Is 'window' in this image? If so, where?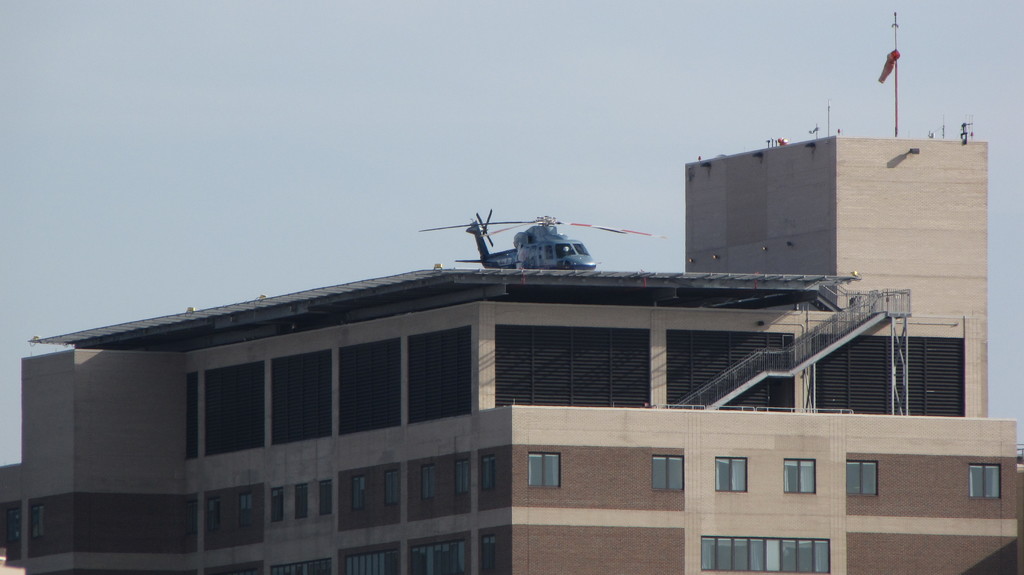
Yes, at [left=851, top=453, right=882, bottom=493].
